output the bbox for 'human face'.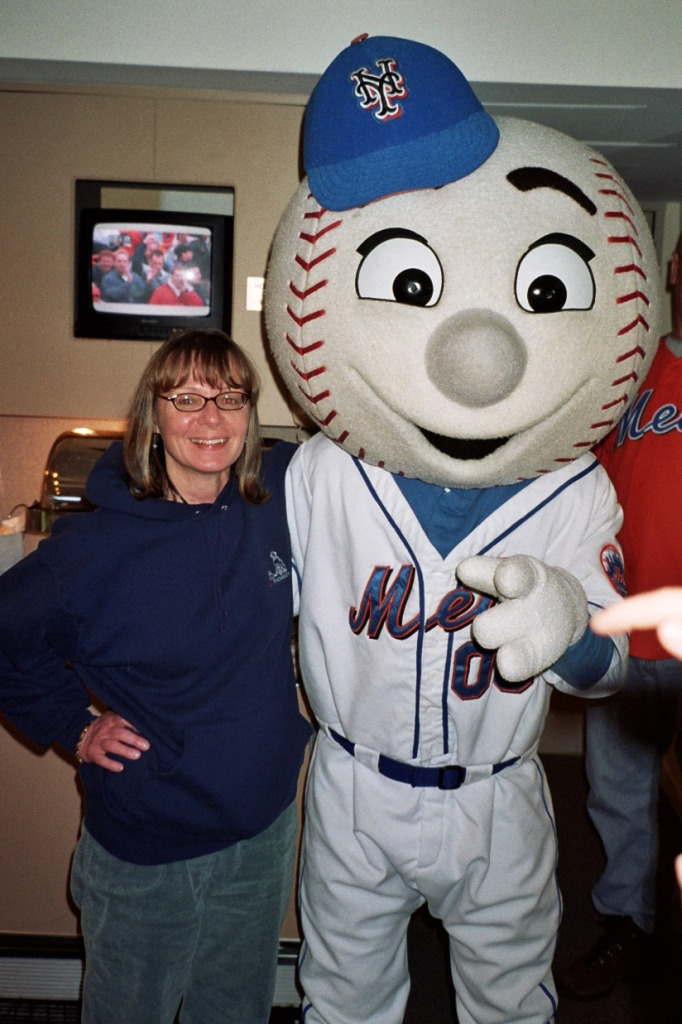
bbox(181, 251, 191, 259).
